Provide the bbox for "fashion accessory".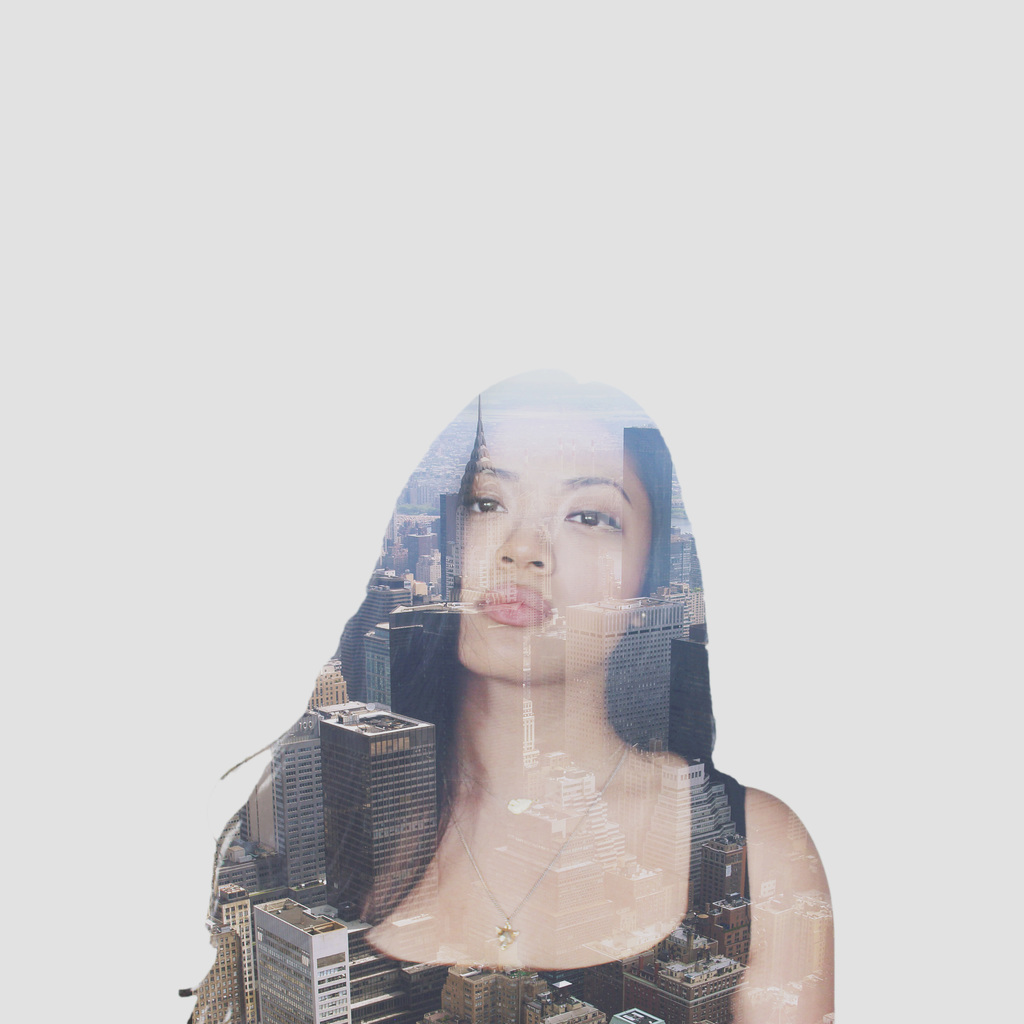
[440, 748, 634, 948].
